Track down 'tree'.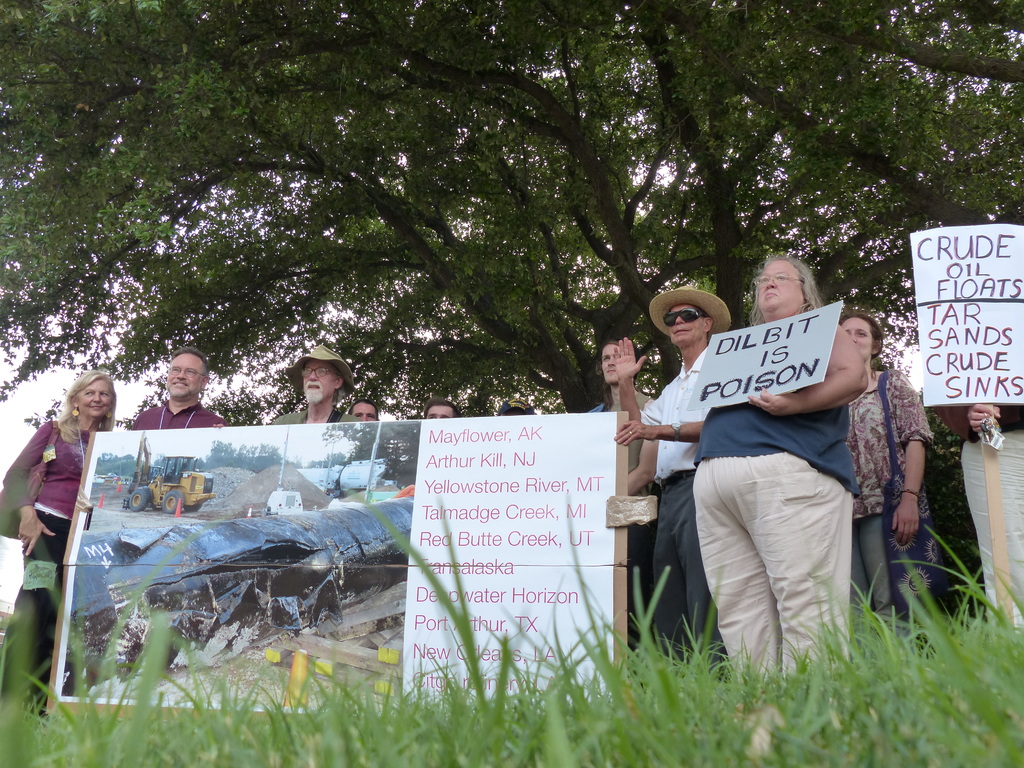
Tracked to (0,0,1023,420).
